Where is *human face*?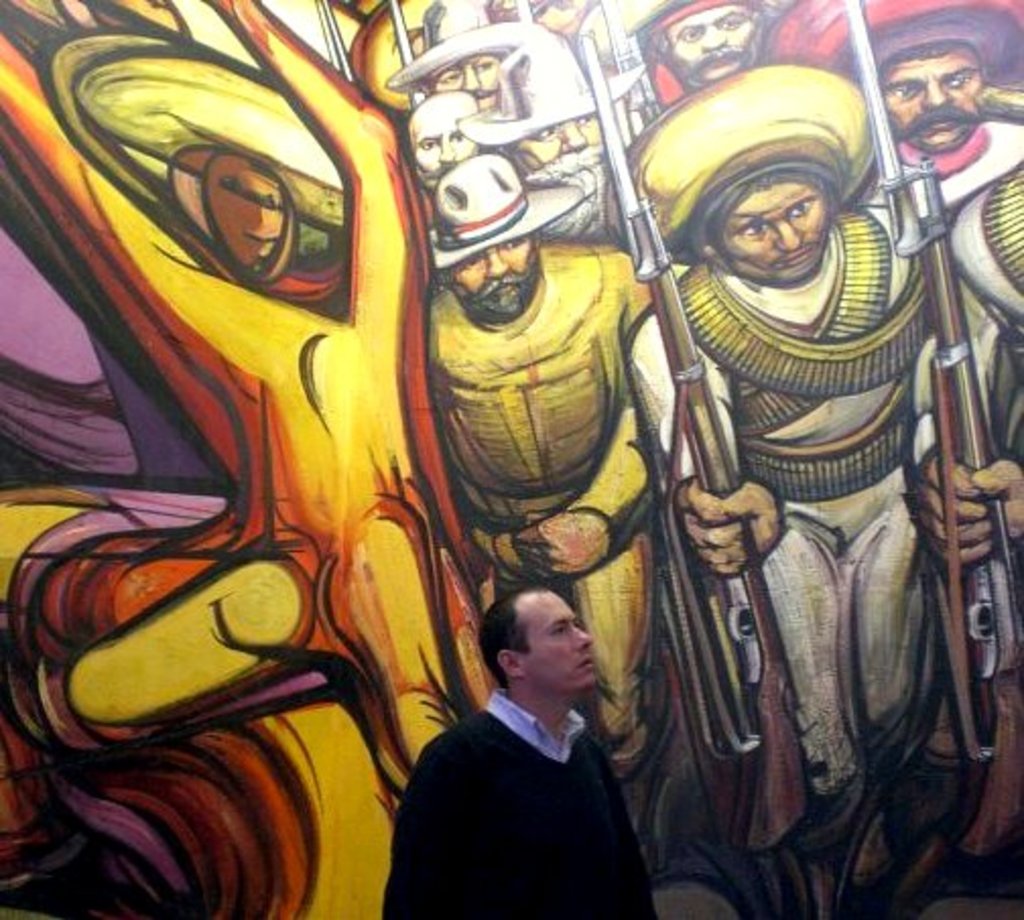
<region>435, 61, 504, 108</region>.
